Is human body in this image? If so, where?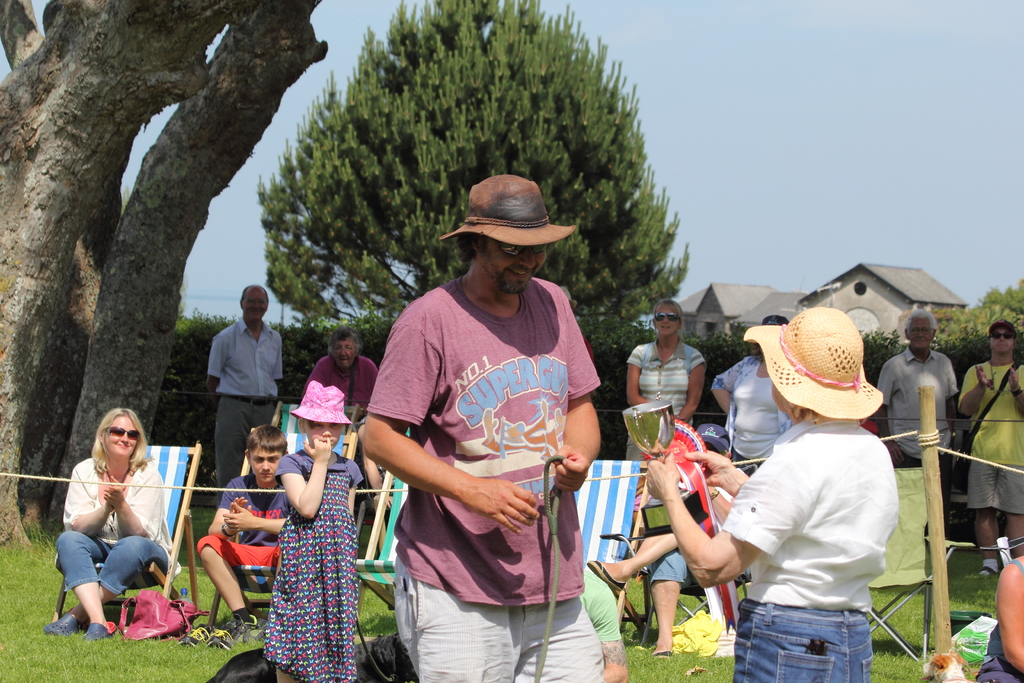
Yes, at l=952, t=358, r=1023, b=583.
